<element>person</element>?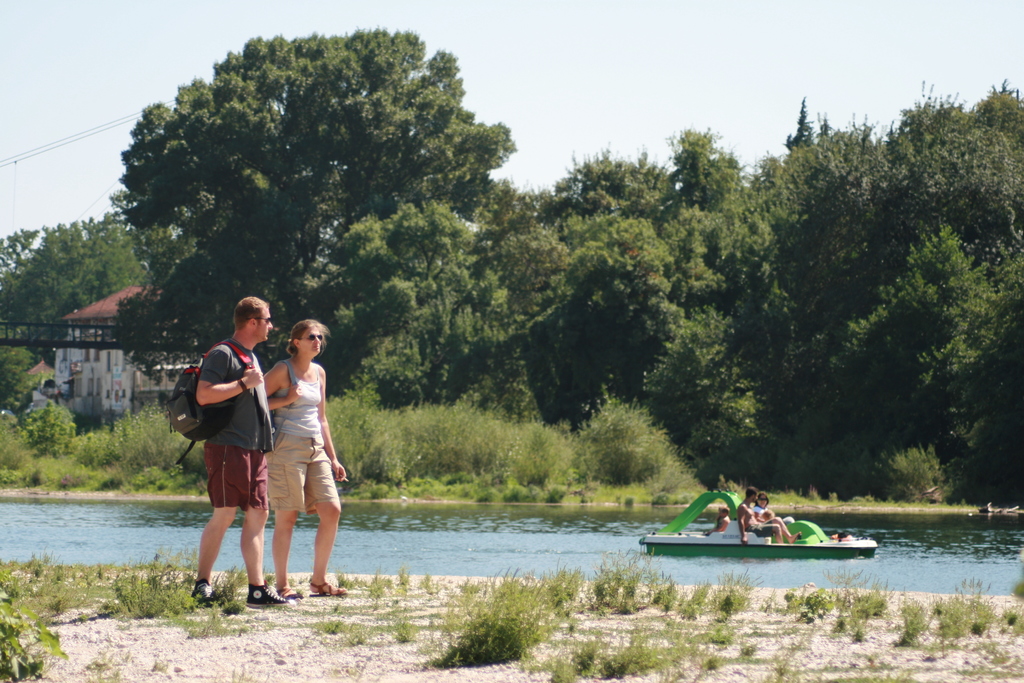
detection(698, 507, 728, 539)
